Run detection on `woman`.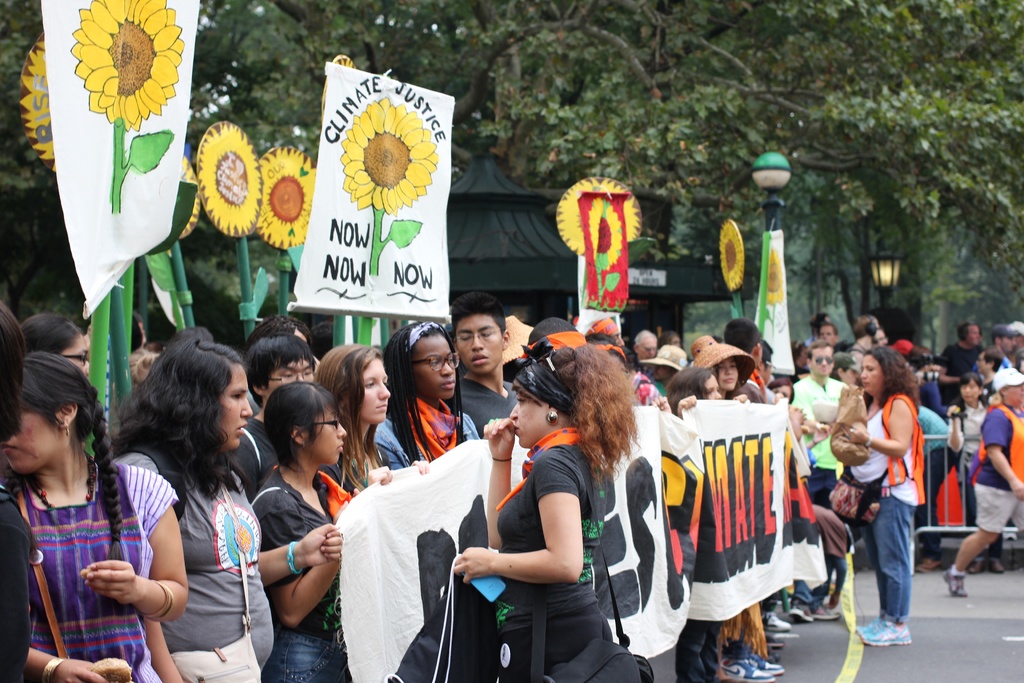
Result: [x1=946, y1=371, x2=1006, y2=577].
